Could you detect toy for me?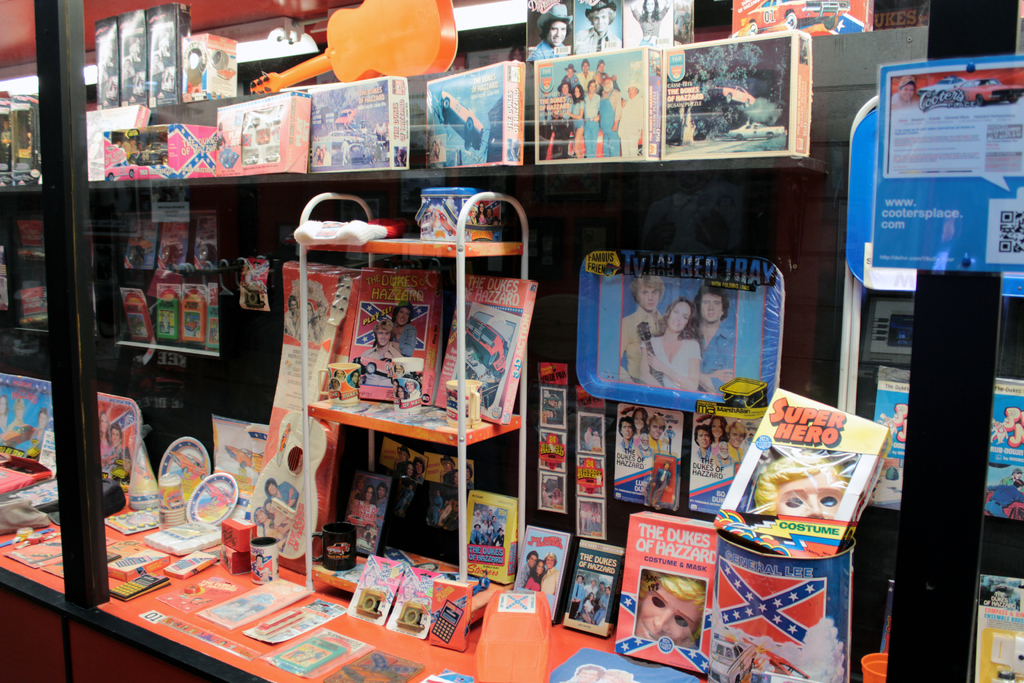
Detection result: x1=728 y1=121 x2=786 y2=138.
